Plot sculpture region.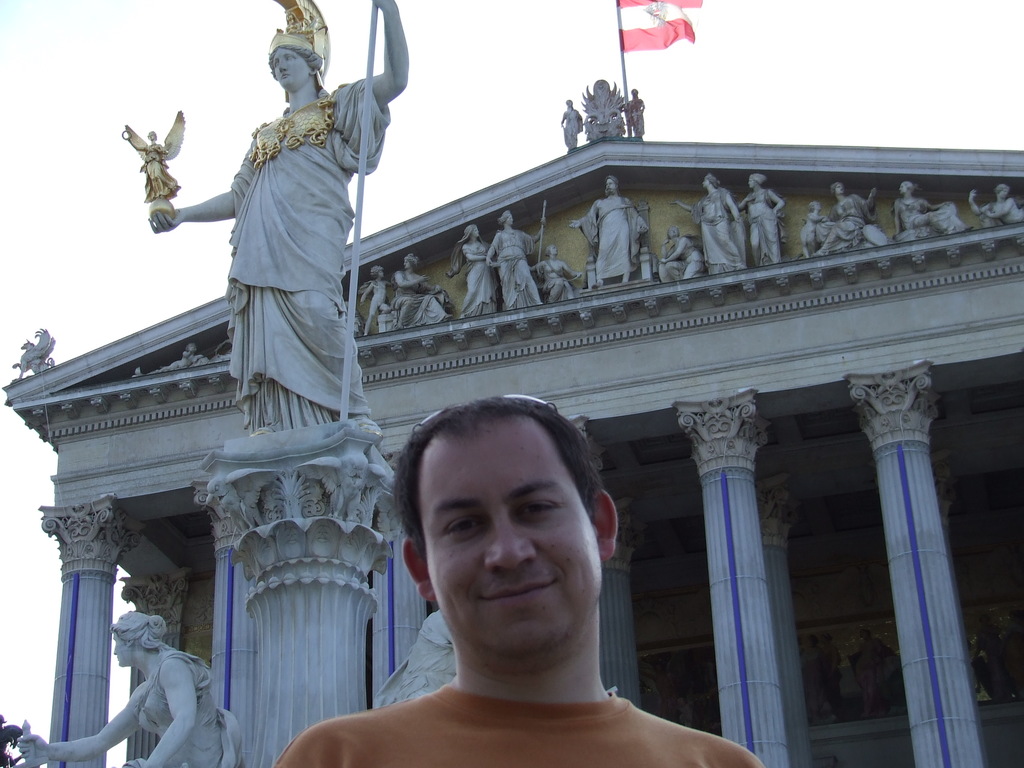
Plotted at [left=645, top=214, right=705, bottom=279].
